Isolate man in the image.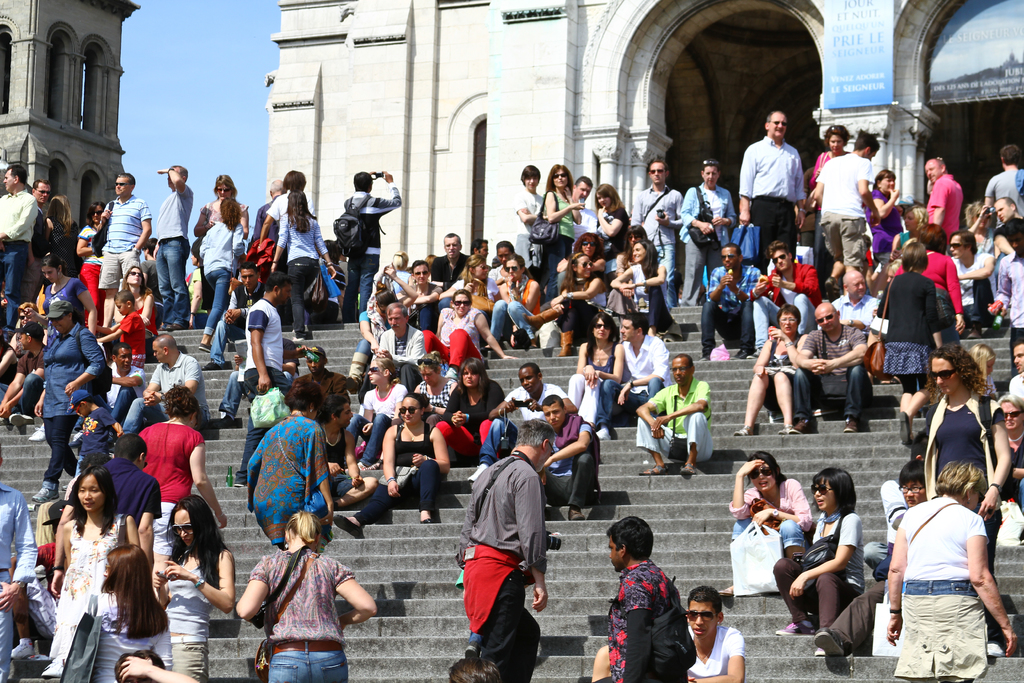
Isolated region: 399,257,440,334.
